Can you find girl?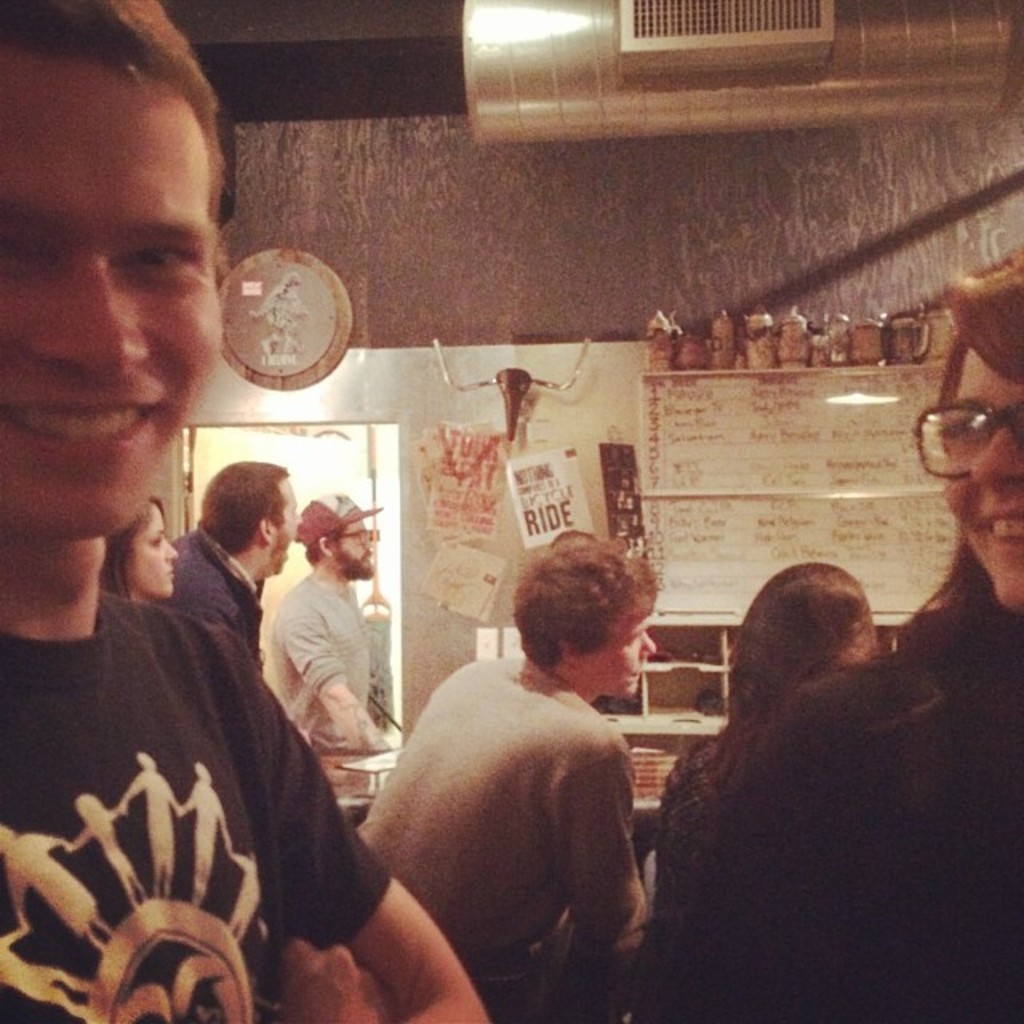
Yes, bounding box: Rect(106, 498, 176, 606).
